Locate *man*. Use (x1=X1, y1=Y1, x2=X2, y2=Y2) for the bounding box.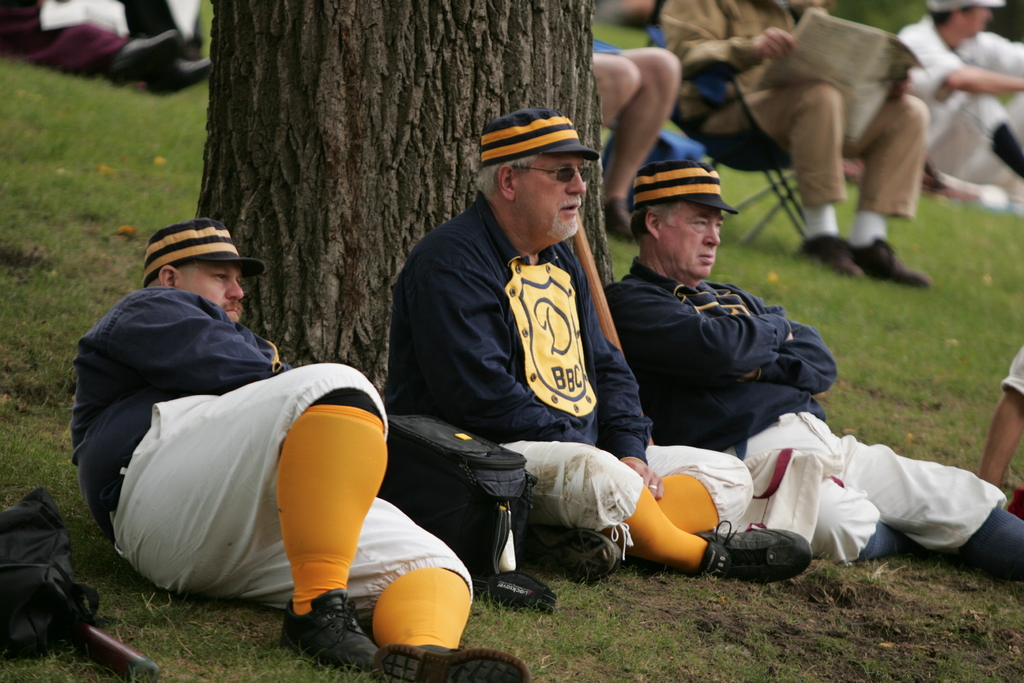
(x1=977, y1=352, x2=1023, y2=489).
